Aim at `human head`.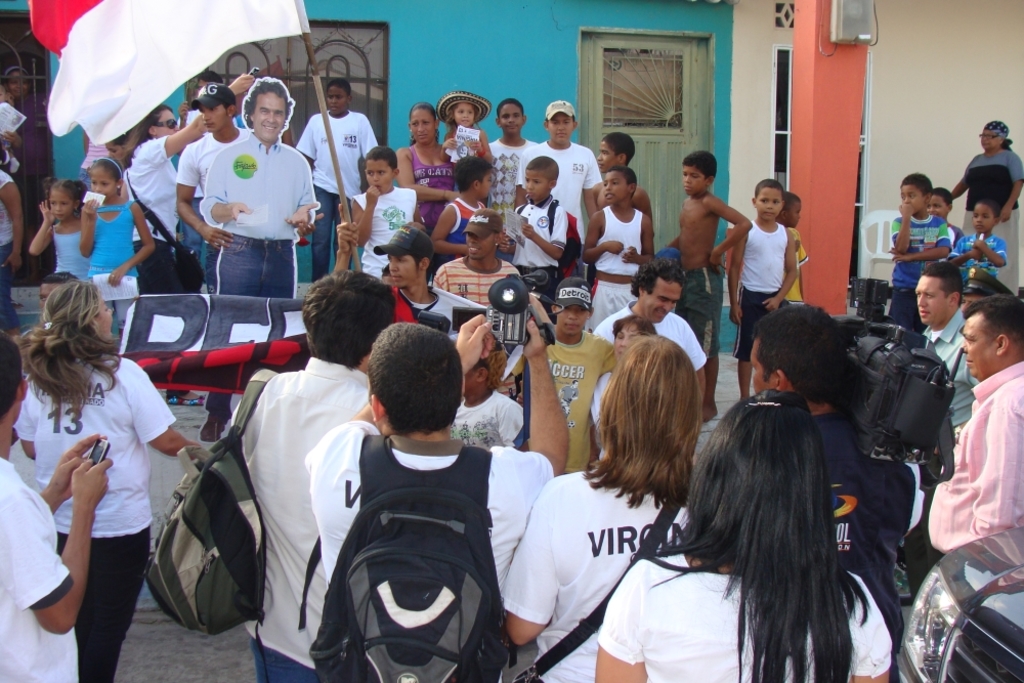
Aimed at 543 101 581 144.
